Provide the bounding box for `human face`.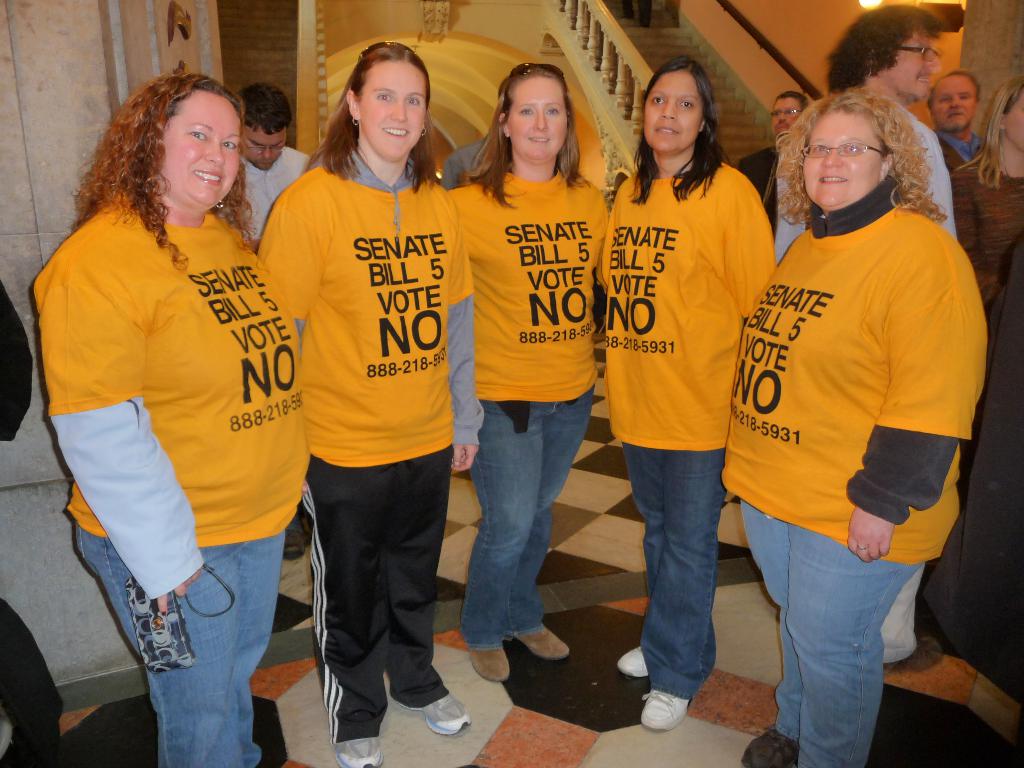
l=641, t=73, r=701, b=150.
